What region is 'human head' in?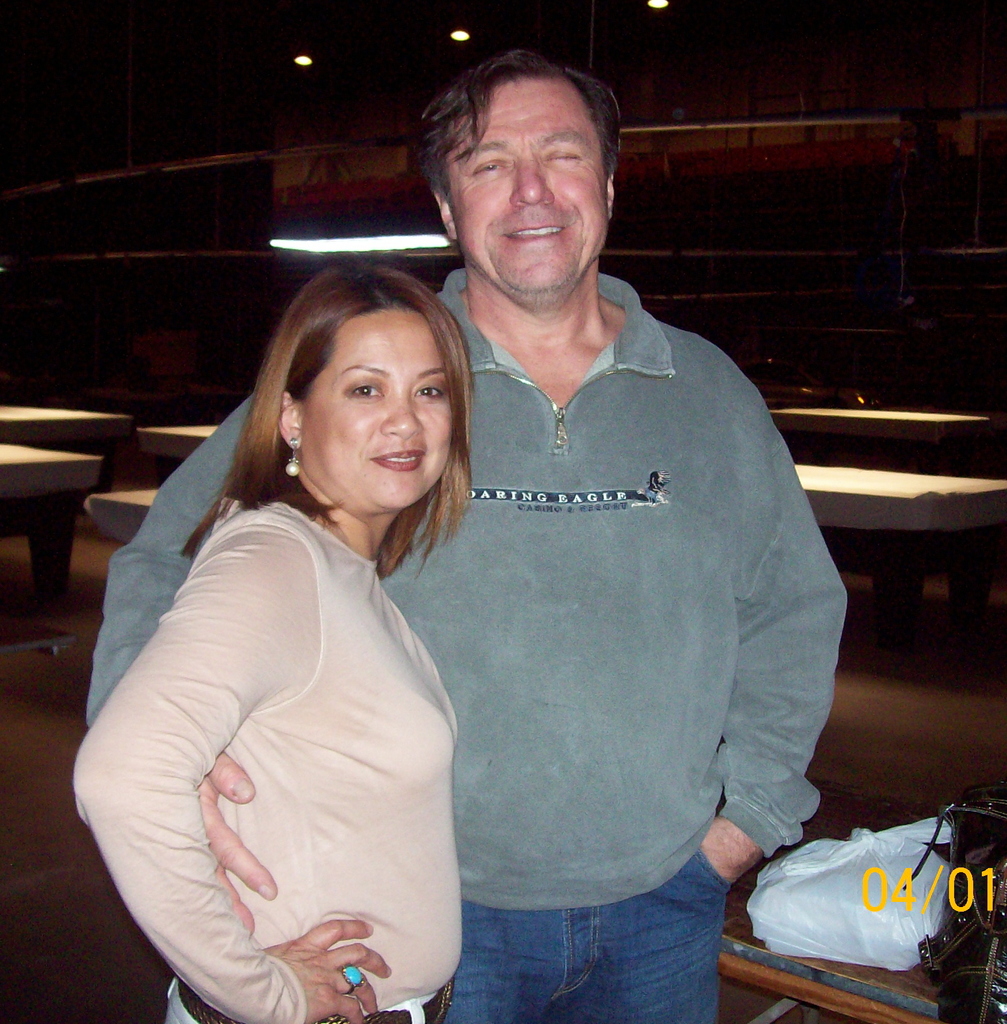
(left=251, top=265, right=469, bottom=504).
